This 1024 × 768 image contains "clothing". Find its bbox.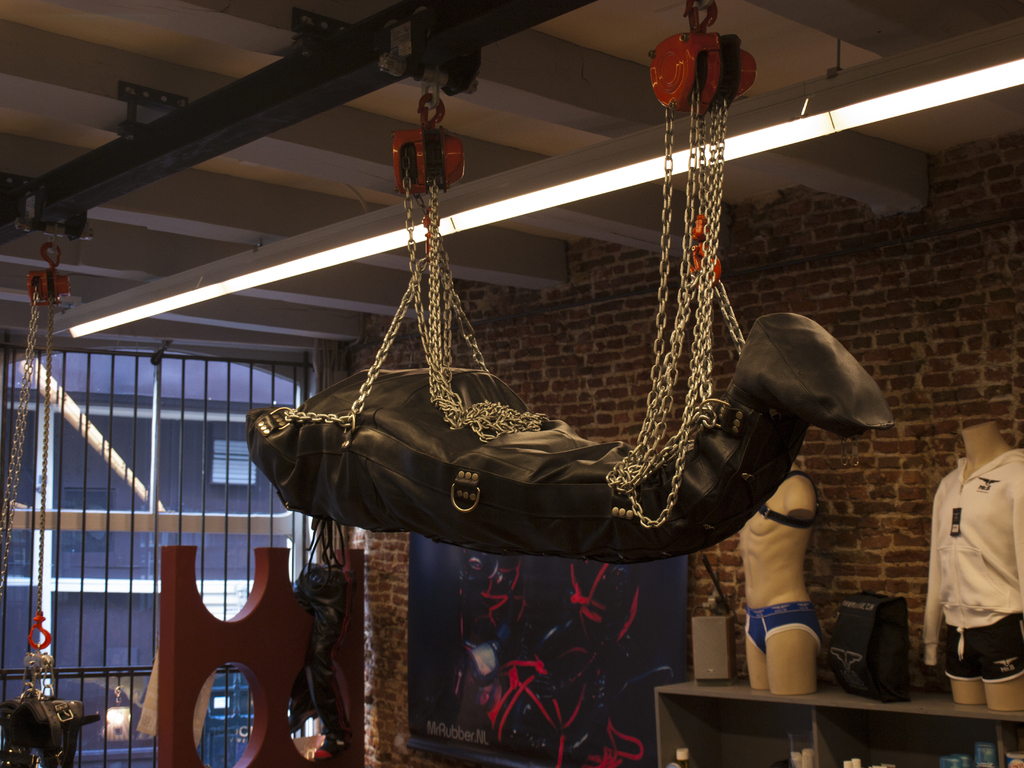
Rect(916, 428, 1022, 696).
